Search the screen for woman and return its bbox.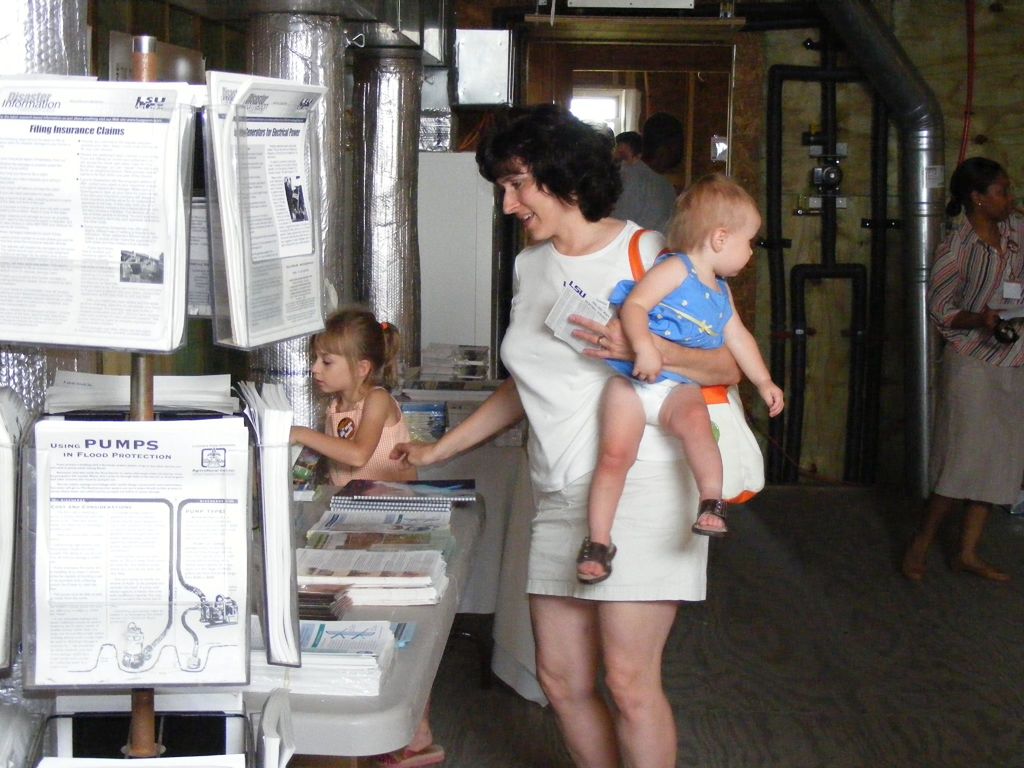
Found: left=381, top=107, right=761, bottom=767.
